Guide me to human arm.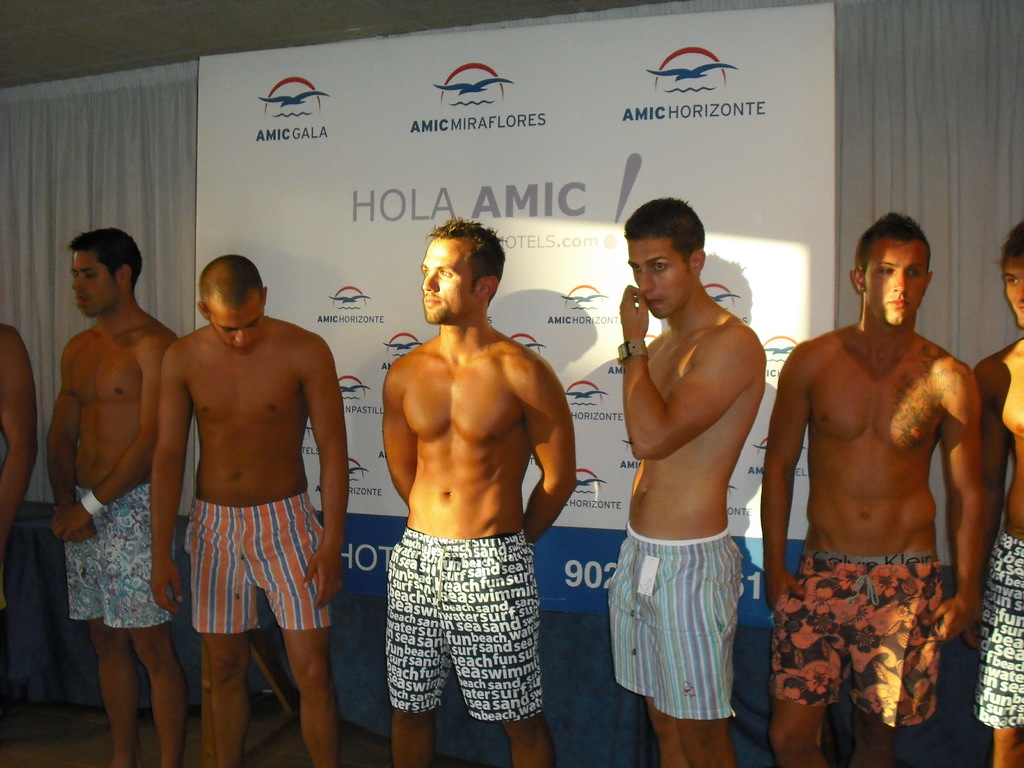
Guidance: 612/281/765/460.
